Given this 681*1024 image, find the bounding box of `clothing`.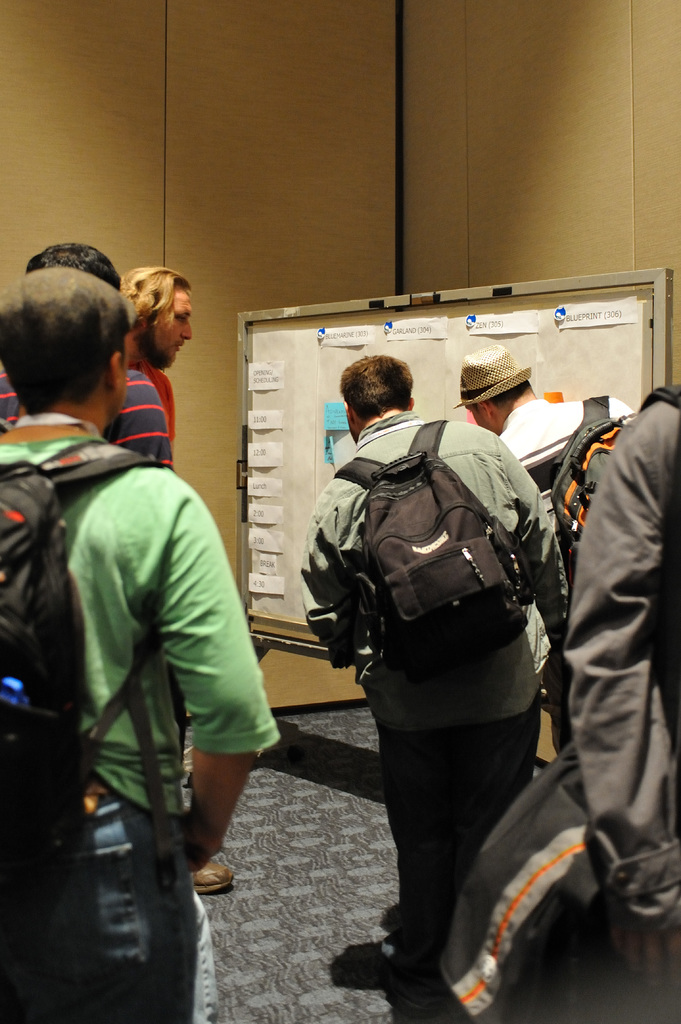
pyautogui.locateOnScreen(0, 410, 281, 1023).
